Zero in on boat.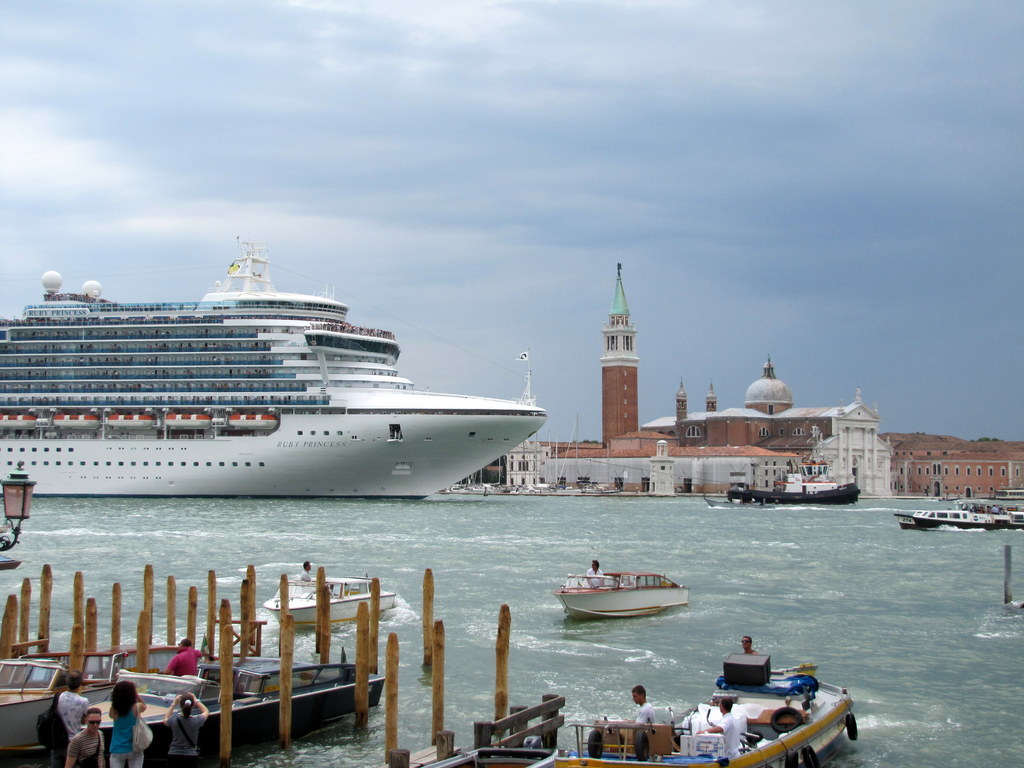
Zeroed in: 727 473 863 503.
